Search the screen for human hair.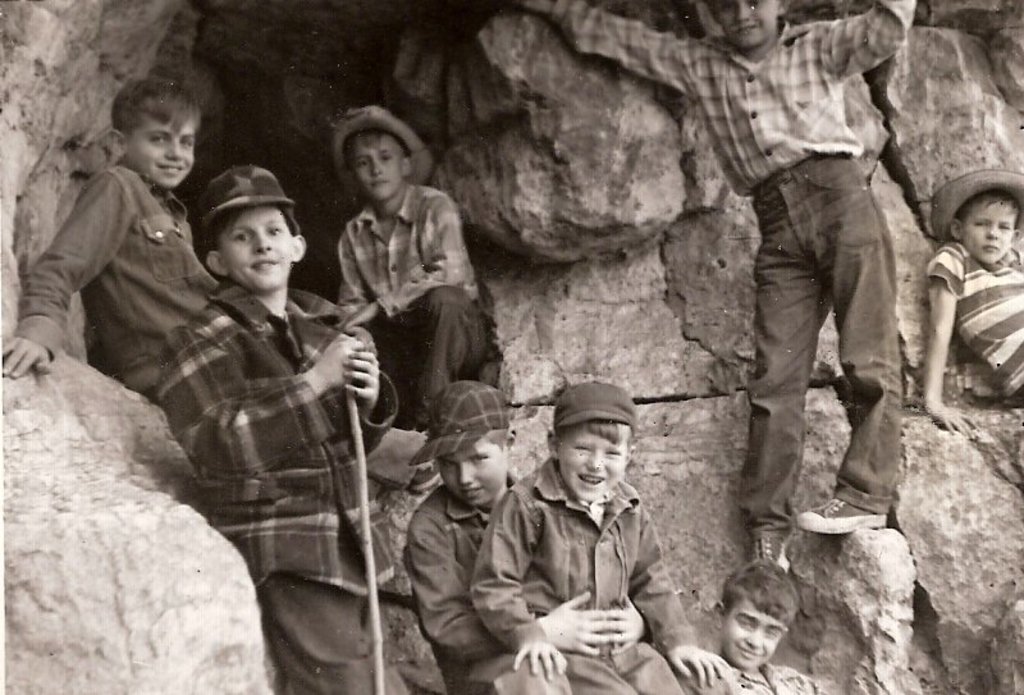
Found at [104, 78, 198, 164].
